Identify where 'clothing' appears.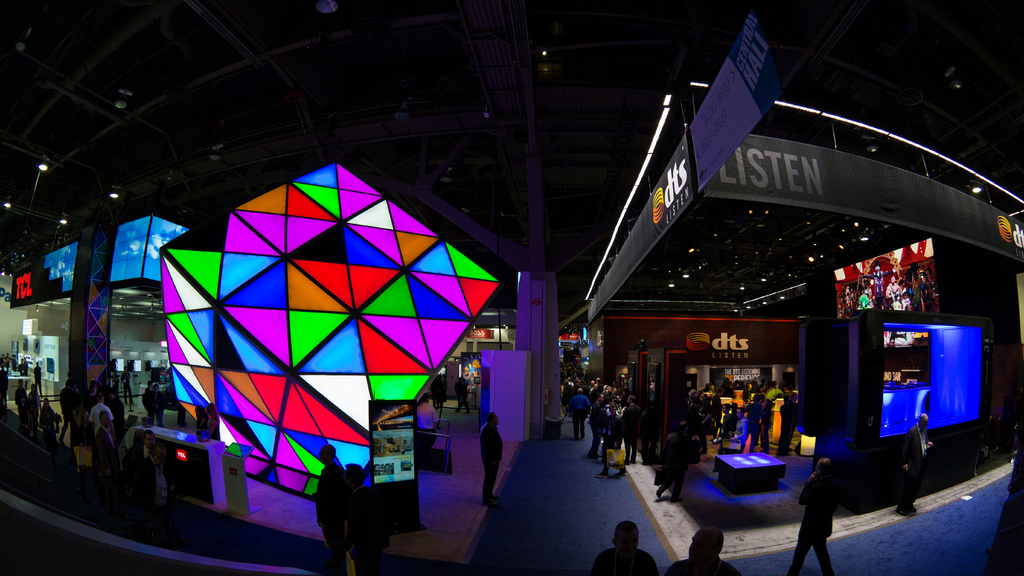
Appears at 788/469/841/575.
